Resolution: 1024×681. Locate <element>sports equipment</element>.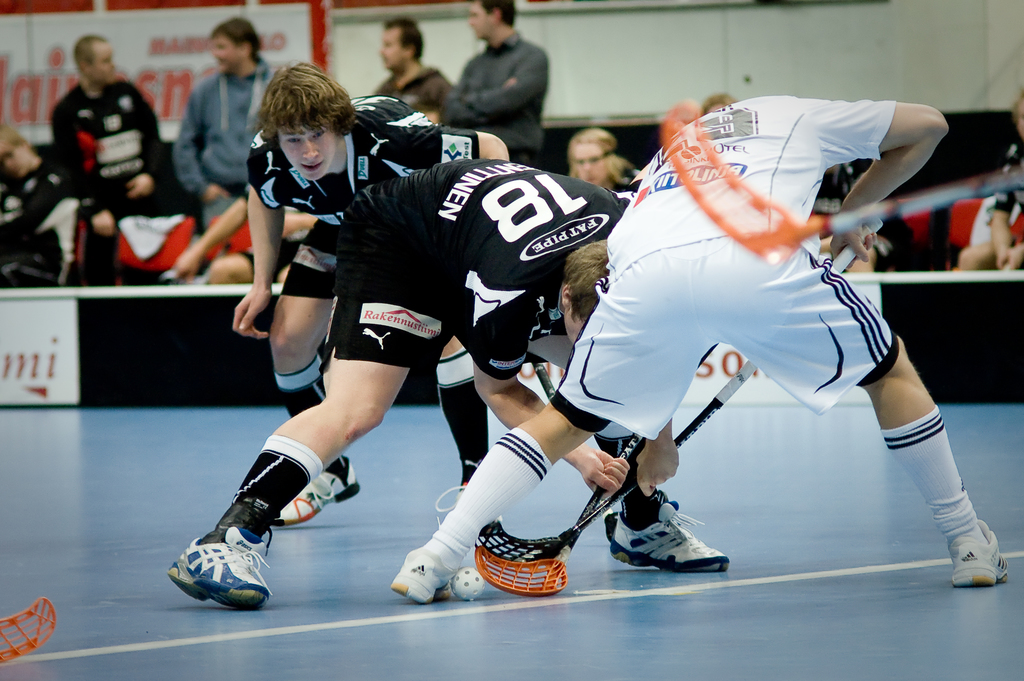
pyautogui.locateOnScreen(664, 99, 1023, 257).
